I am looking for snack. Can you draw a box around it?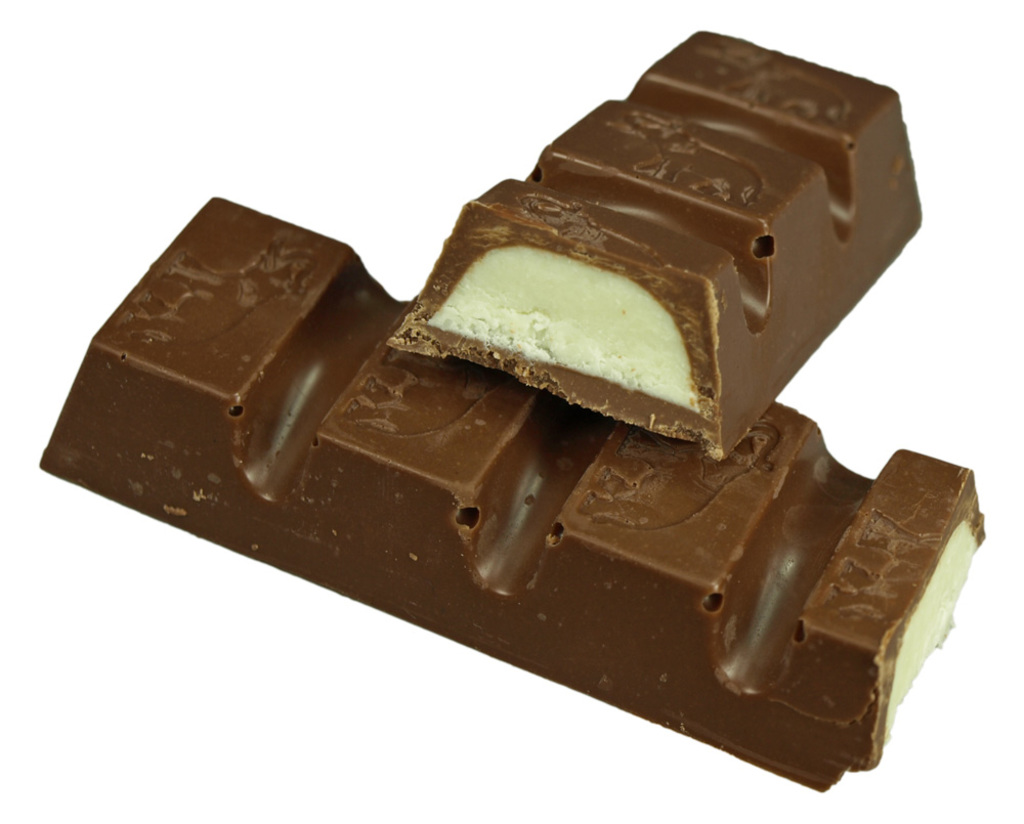
Sure, the bounding box is 36 196 983 792.
